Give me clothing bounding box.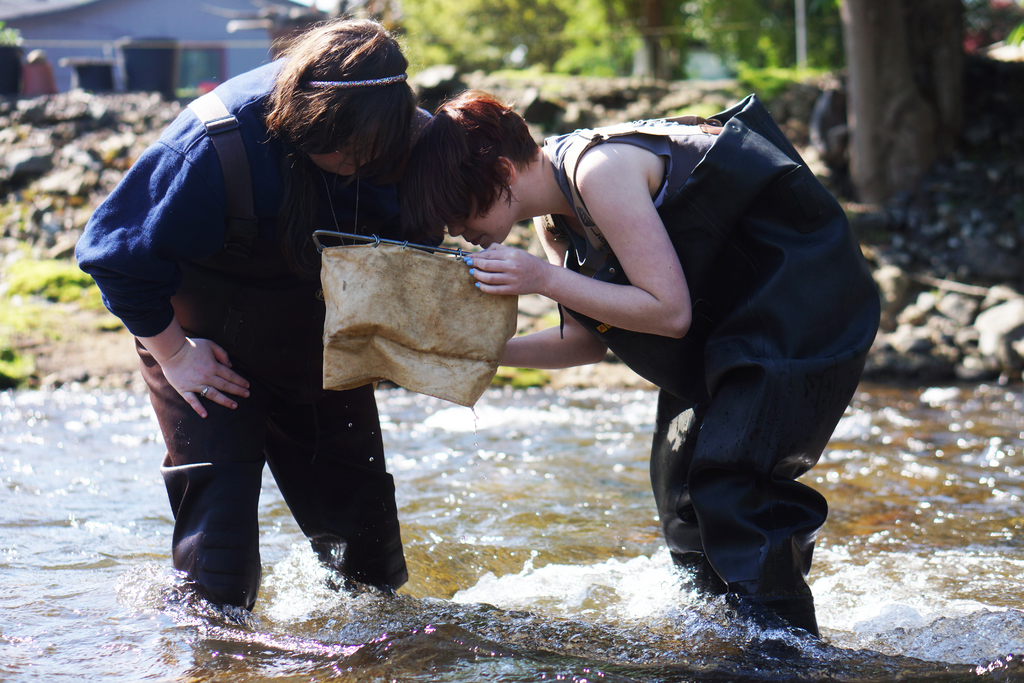
x1=60 y1=47 x2=428 y2=629.
